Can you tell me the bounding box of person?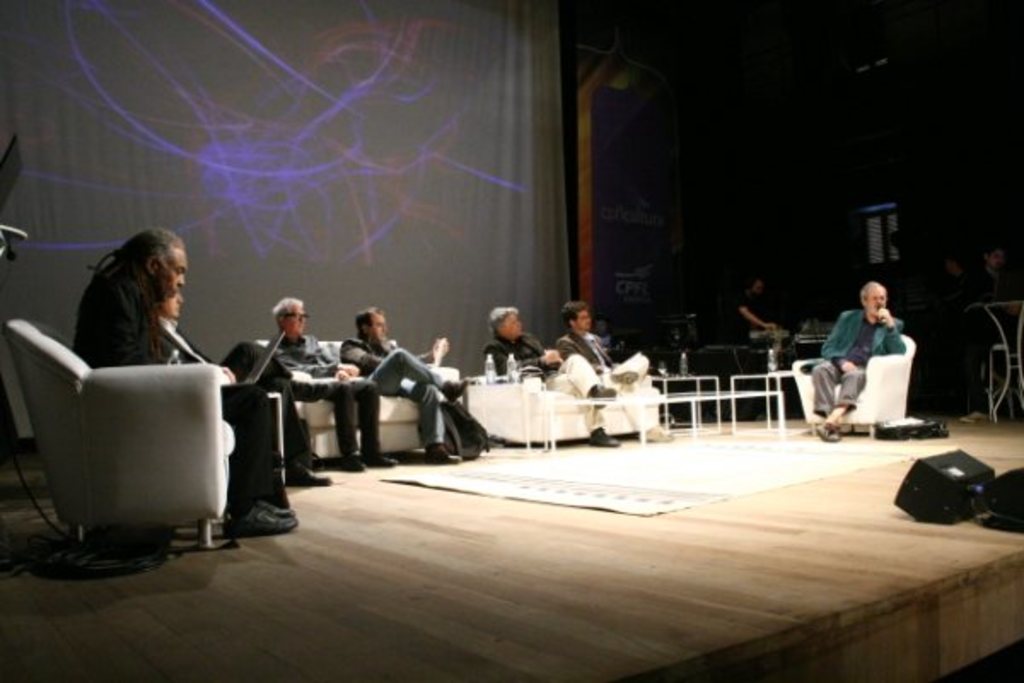
961,237,1022,422.
